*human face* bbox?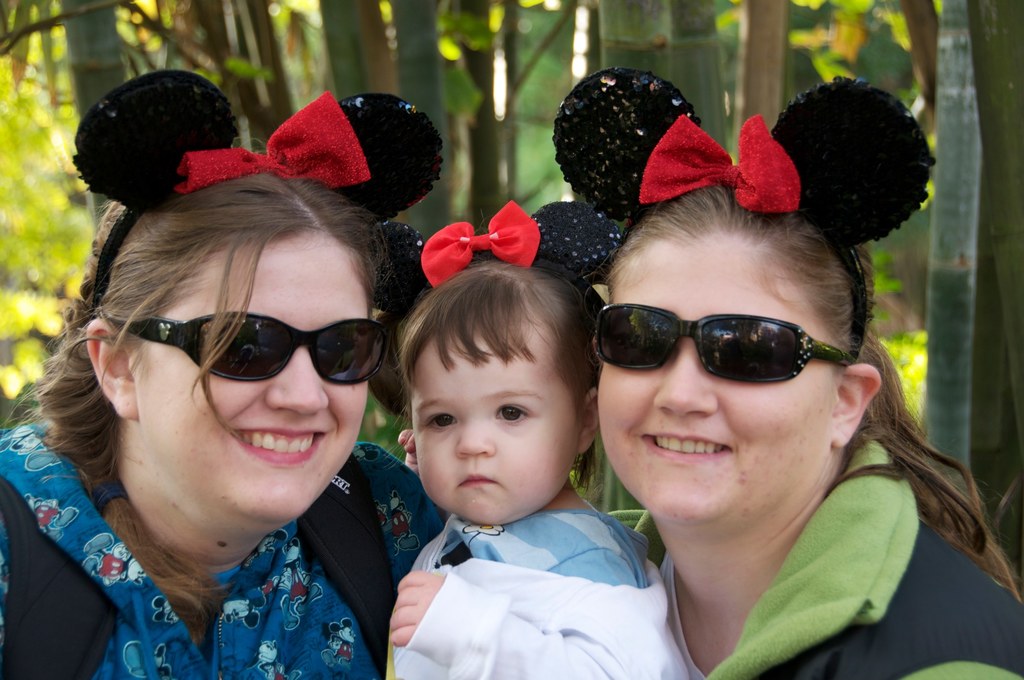
x1=598 y1=235 x2=839 y2=525
